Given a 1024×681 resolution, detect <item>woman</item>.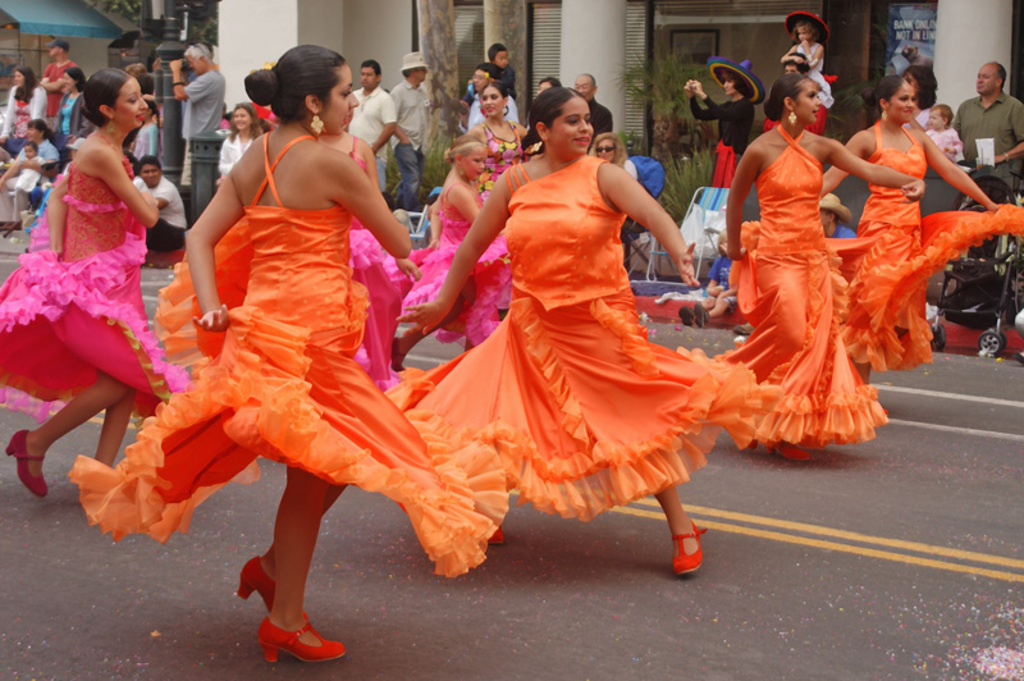
select_region(686, 58, 764, 188).
